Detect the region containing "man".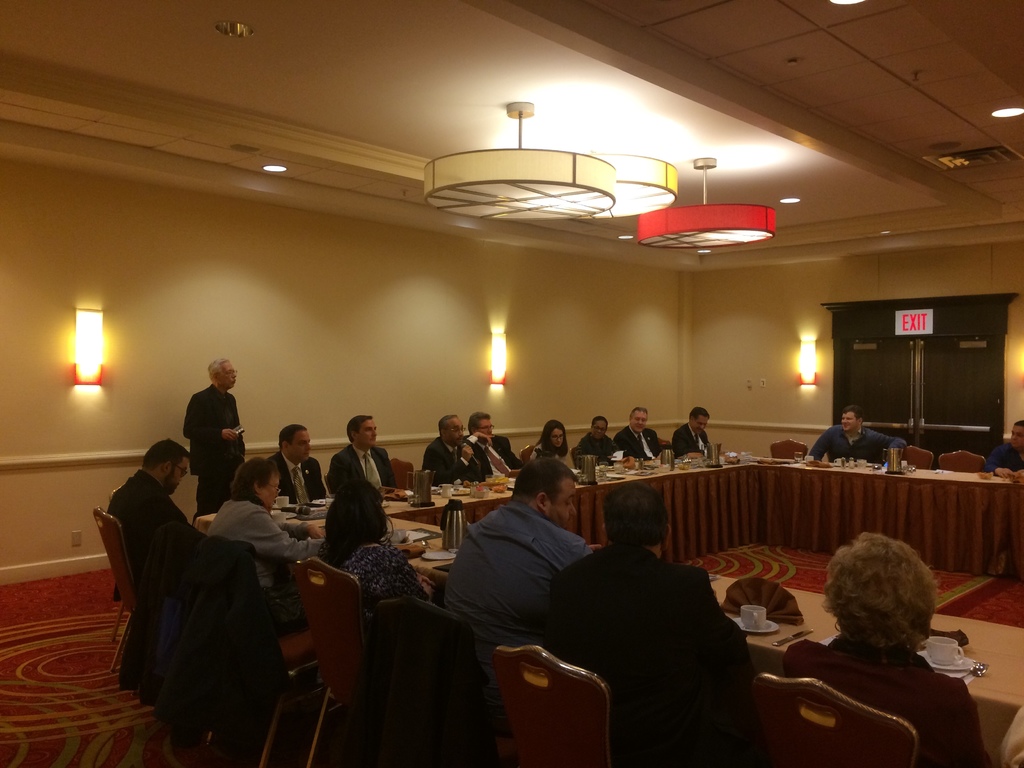
BBox(674, 406, 716, 454).
